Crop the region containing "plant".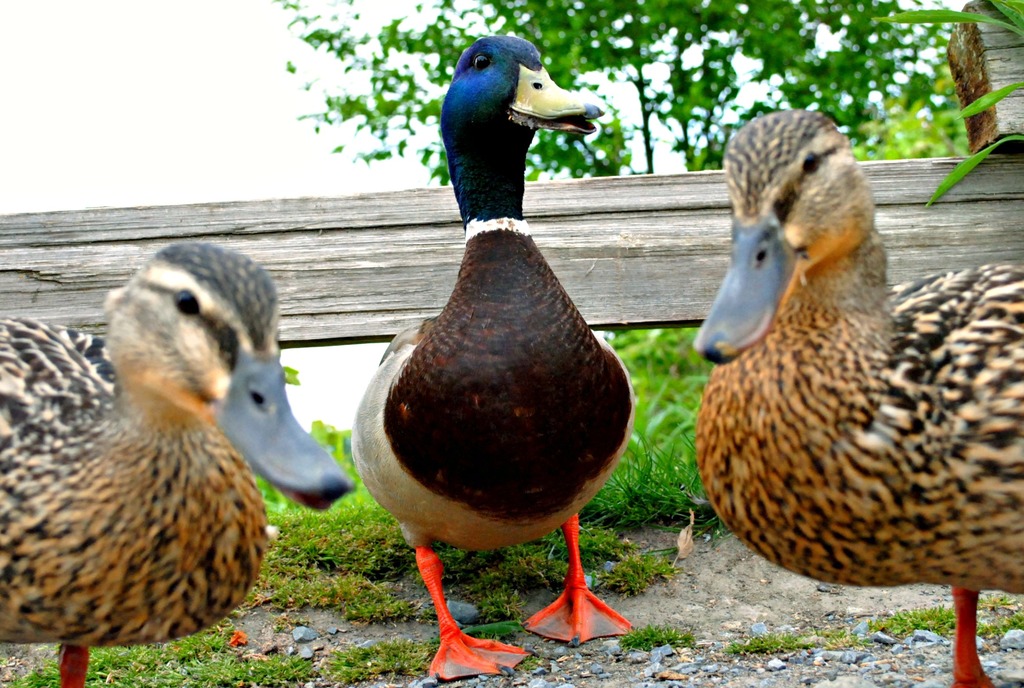
Crop region: box=[866, 585, 952, 648].
